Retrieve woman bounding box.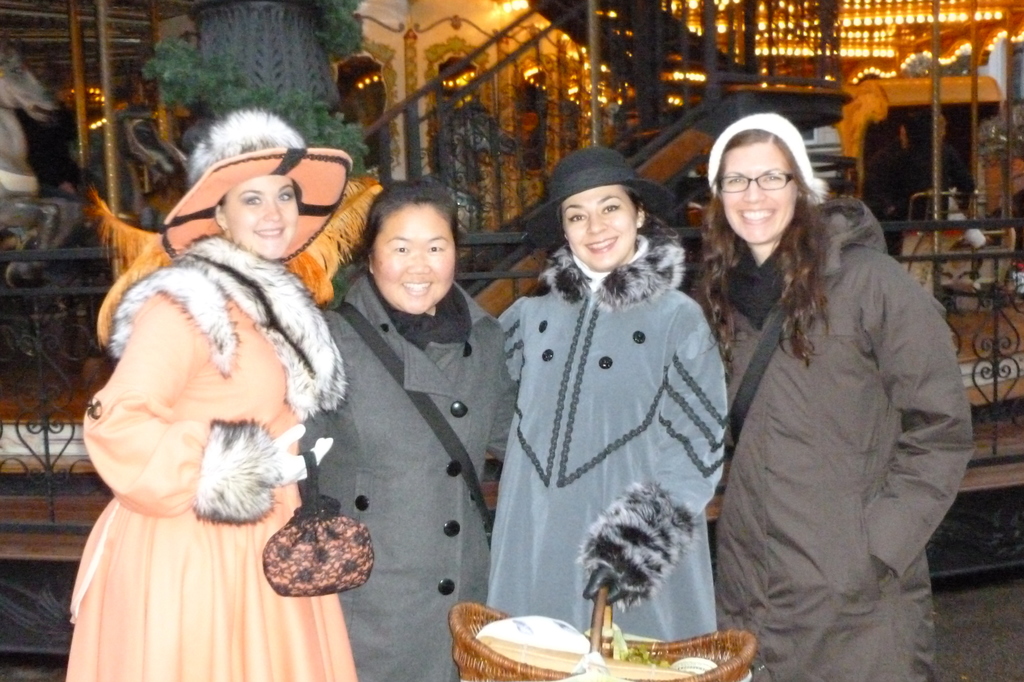
Bounding box: bbox=[51, 106, 351, 681].
